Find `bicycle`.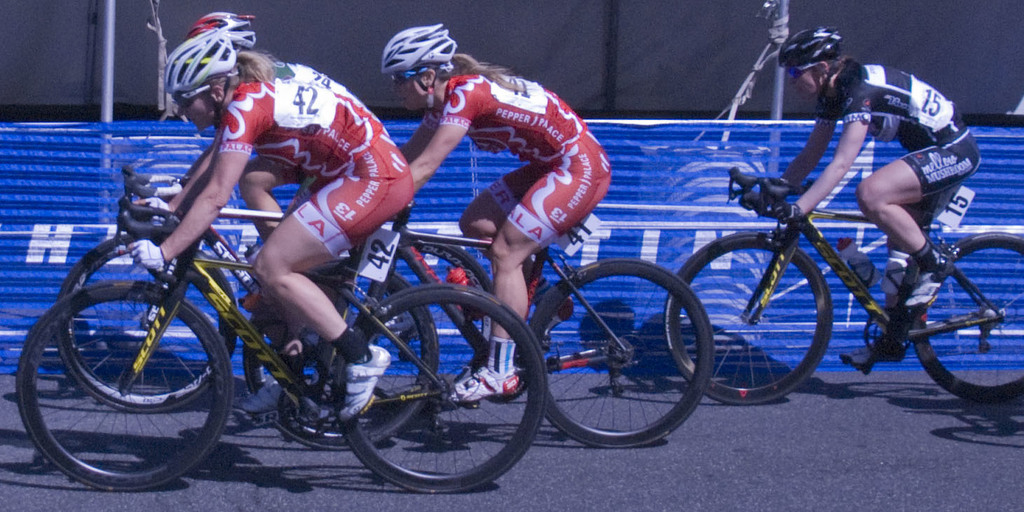
{"left": 651, "top": 116, "right": 1017, "bottom": 406}.
